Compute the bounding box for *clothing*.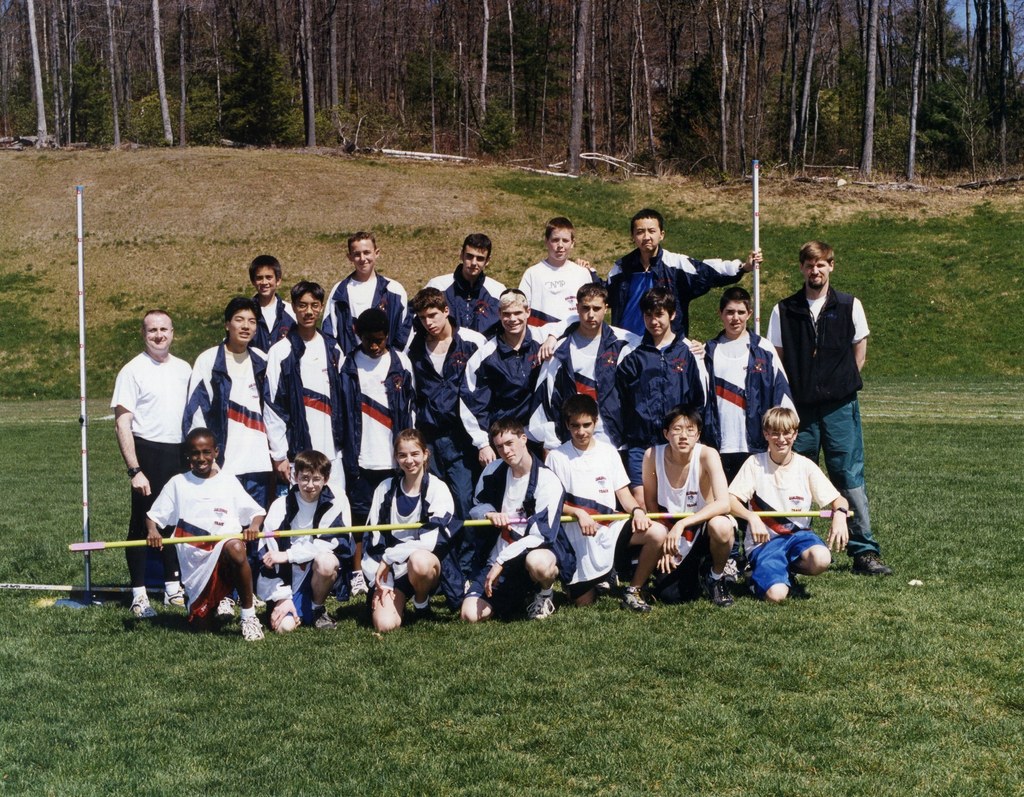
[607,242,739,337].
